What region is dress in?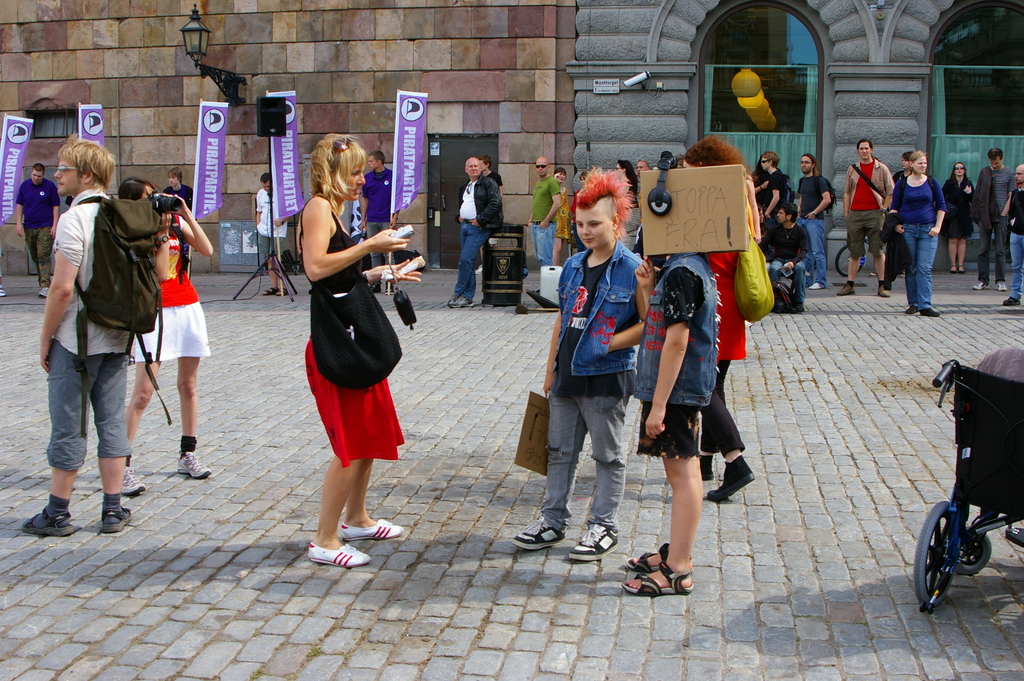
region(300, 209, 408, 466).
